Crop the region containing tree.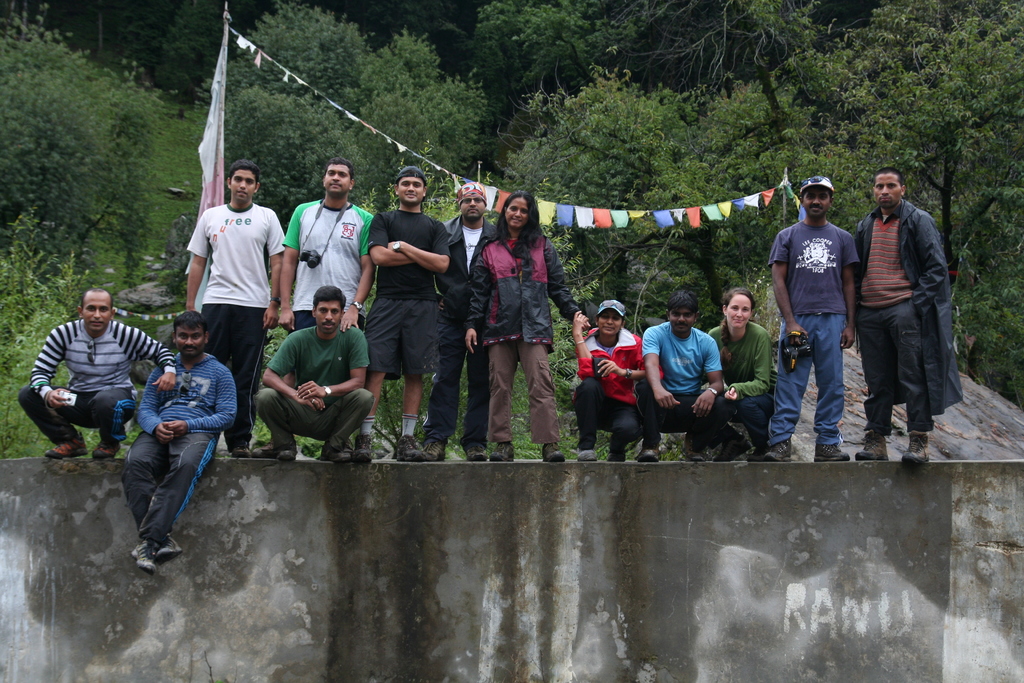
Crop region: [x1=8, y1=26, x2=161, y2=284].
